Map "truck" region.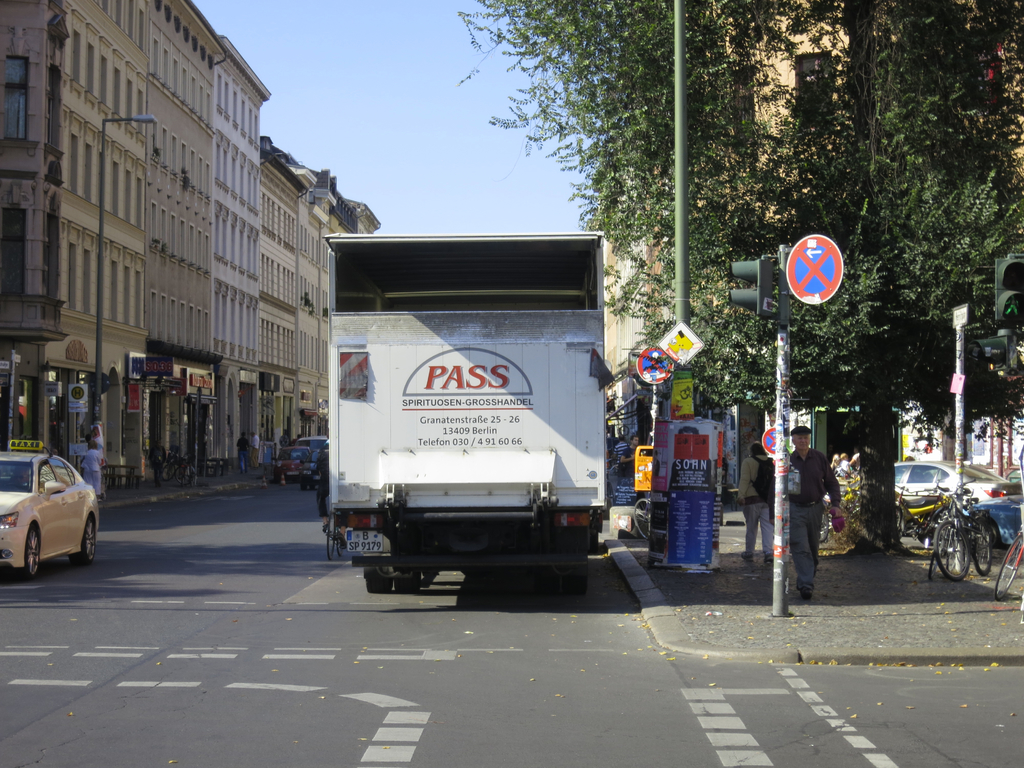
Mapped to [317, 226, 639, 598].
